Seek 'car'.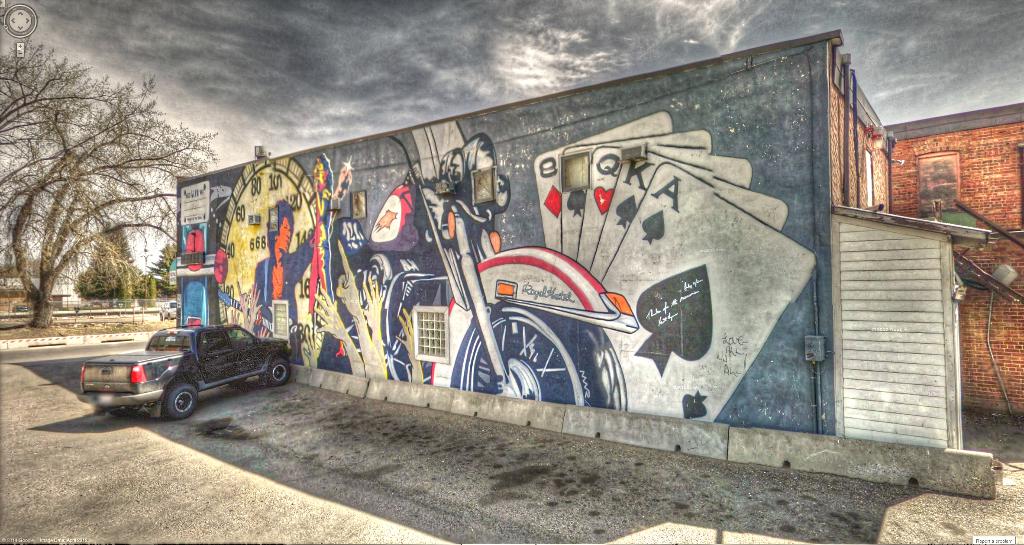
{"left": 79, "top": 323, "right": 305, "bottom": 419}.
